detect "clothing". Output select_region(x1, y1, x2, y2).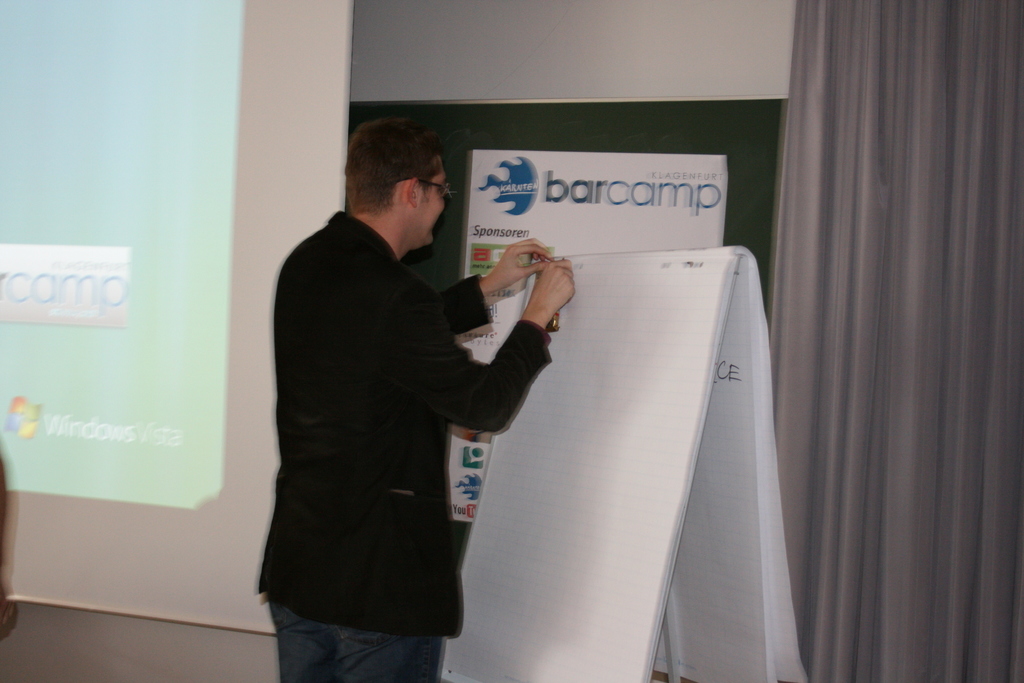
select_region(255, 205, 547, 682).
